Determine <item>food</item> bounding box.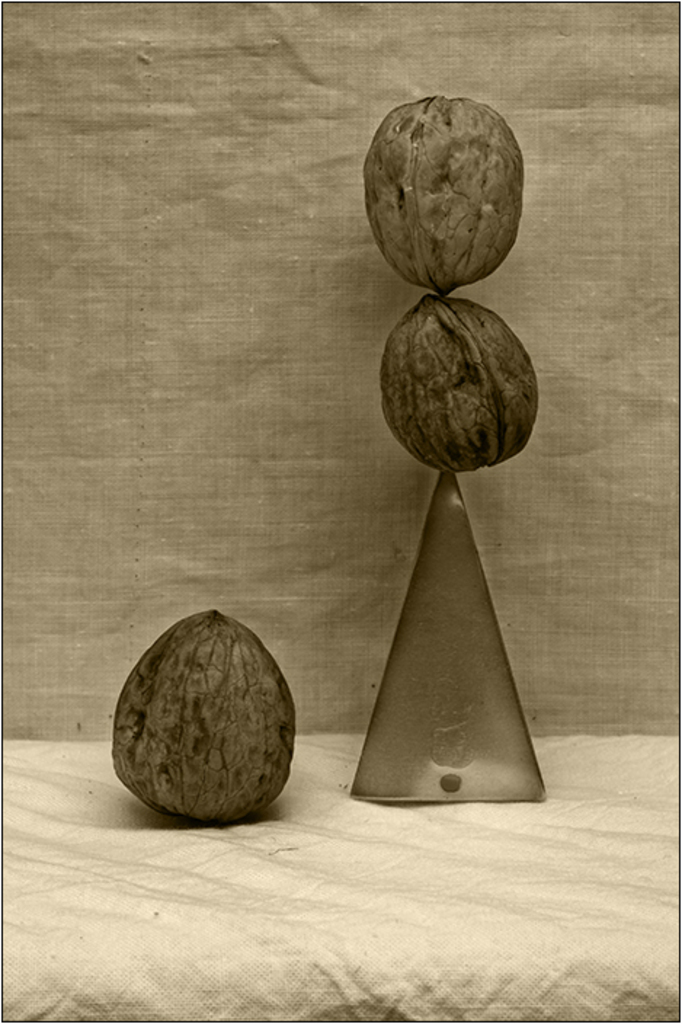
Determined: rect(119, 624, 302, 823).
